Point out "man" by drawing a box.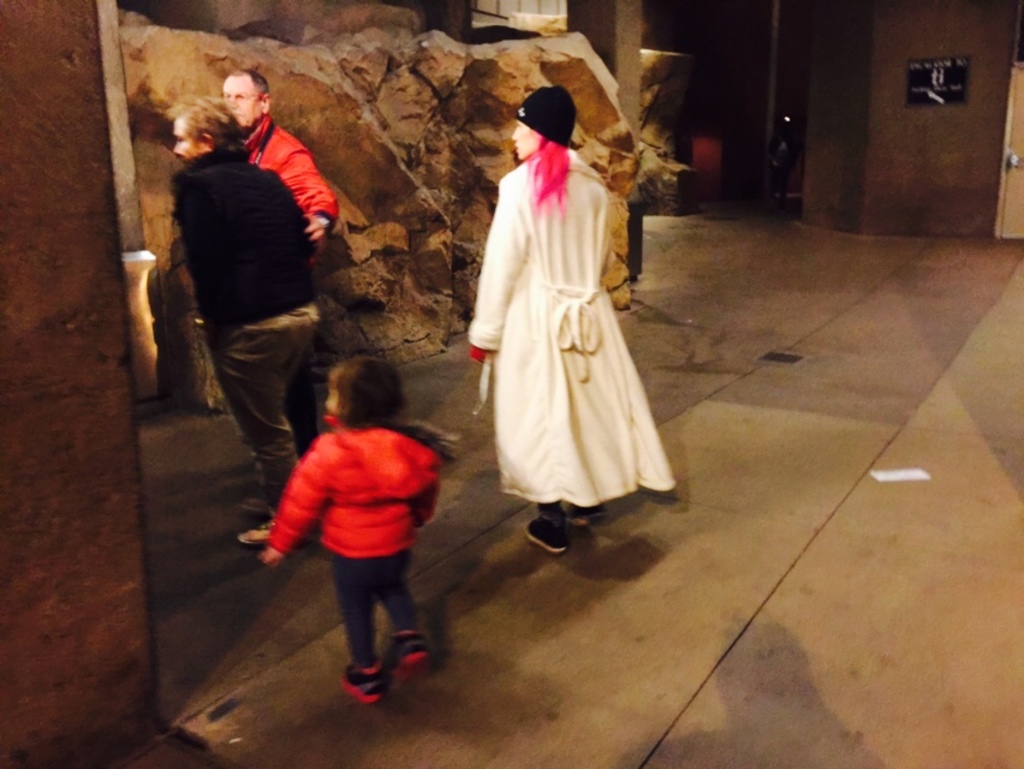
165/97/329/552.
